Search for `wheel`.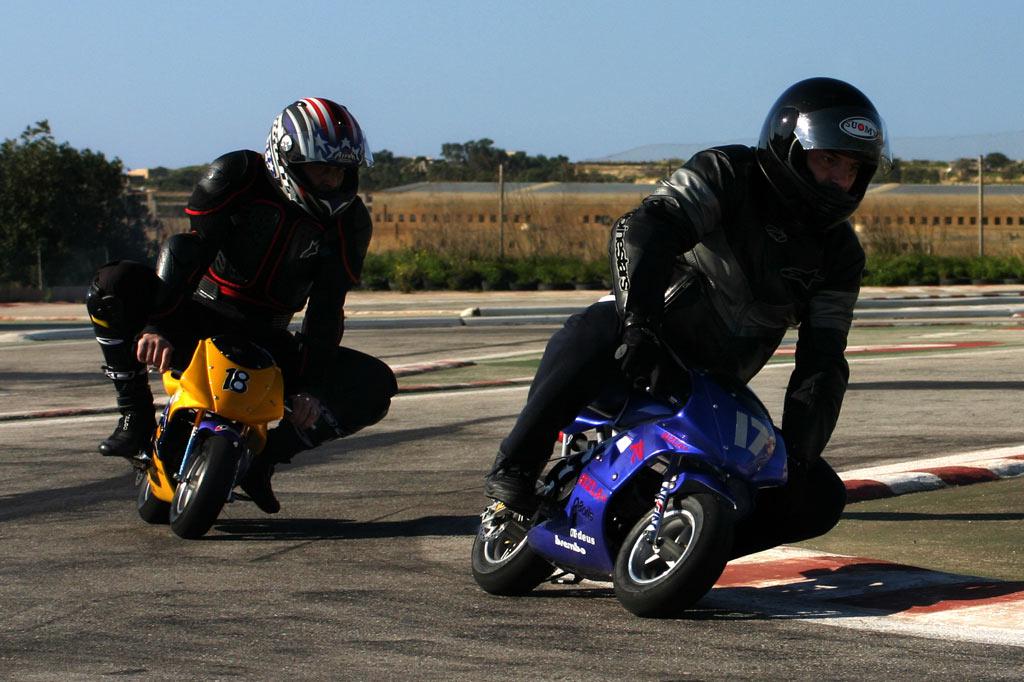
Found at [626,479,728,606].
